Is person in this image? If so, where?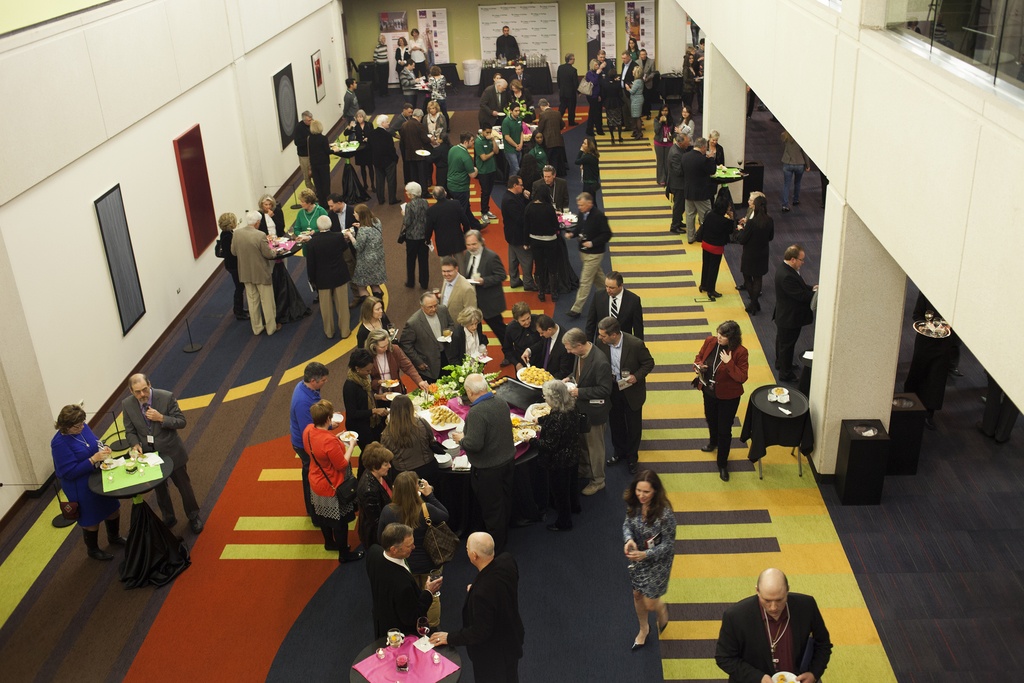
Yes, at bbox=[740, 191, 763, 222].
